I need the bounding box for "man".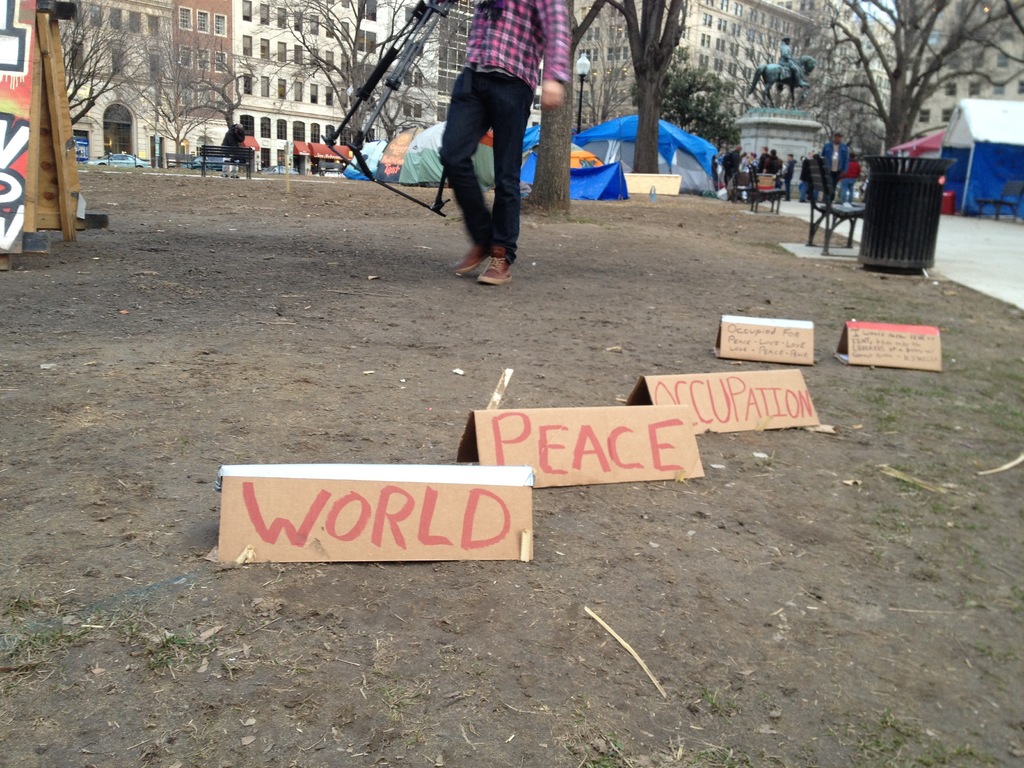
Here it is: x1=801, y1=150, x2=819, y2=199.
